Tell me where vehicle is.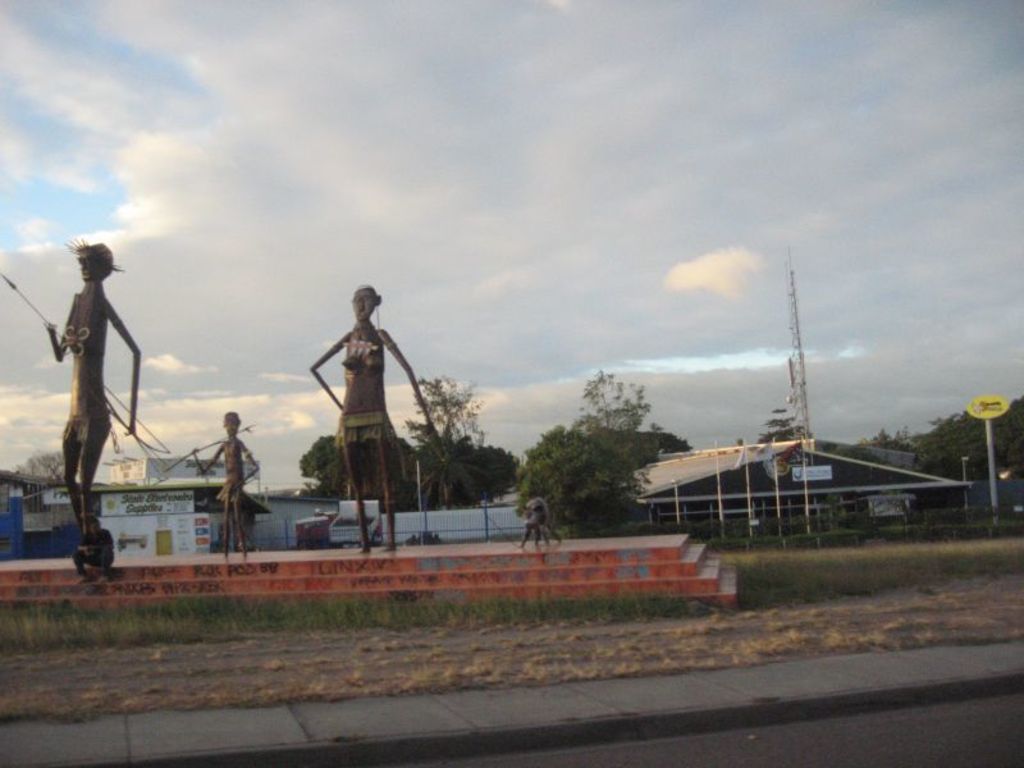
vehicle is at select_region(291, 499, 394, 553).
